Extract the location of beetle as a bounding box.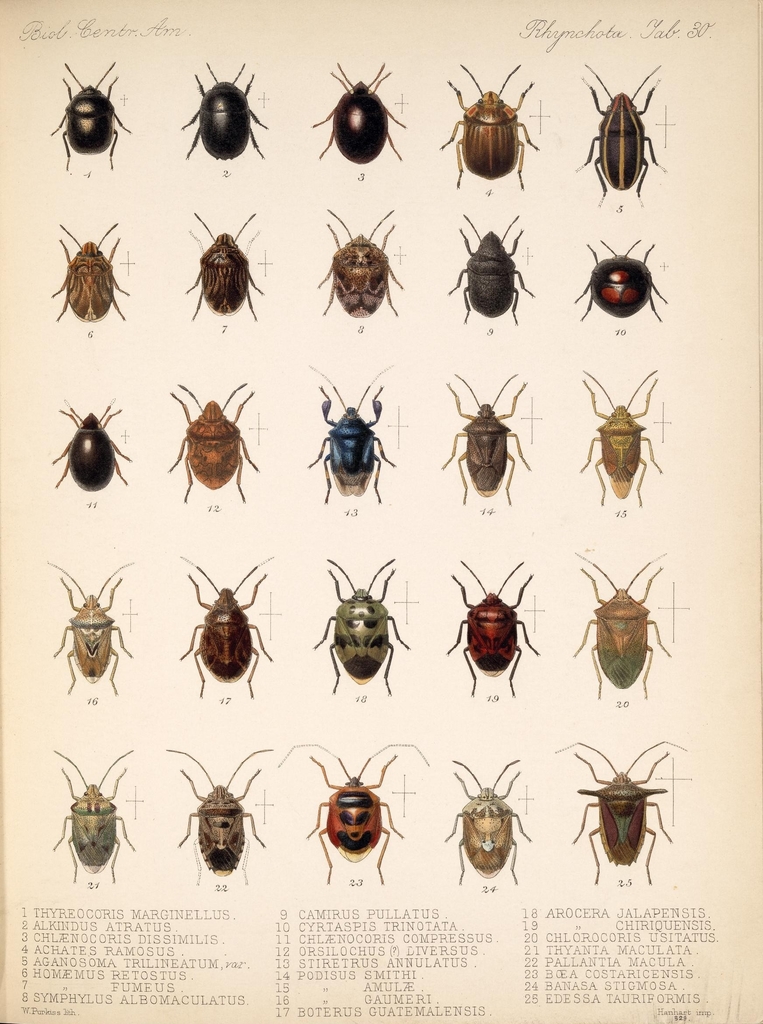
pyautogui.locateOnScreen(440, 379, 533, 509).
